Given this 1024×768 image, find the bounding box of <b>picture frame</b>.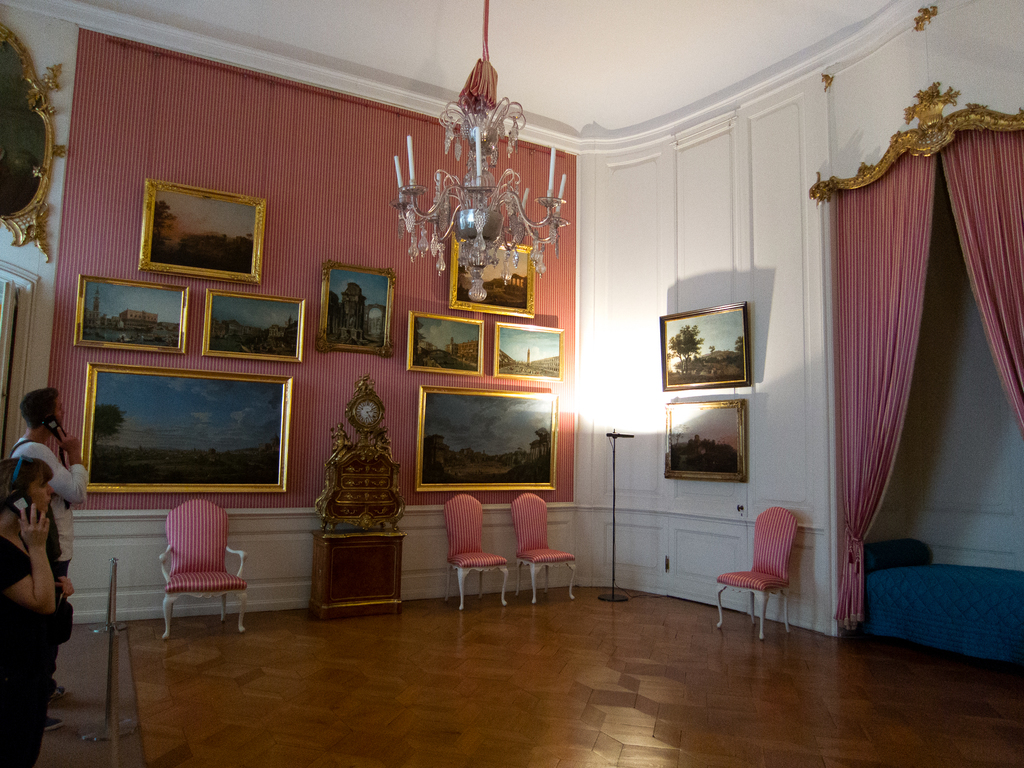
<bbox>655, 299, 752, 392</bbox>.
